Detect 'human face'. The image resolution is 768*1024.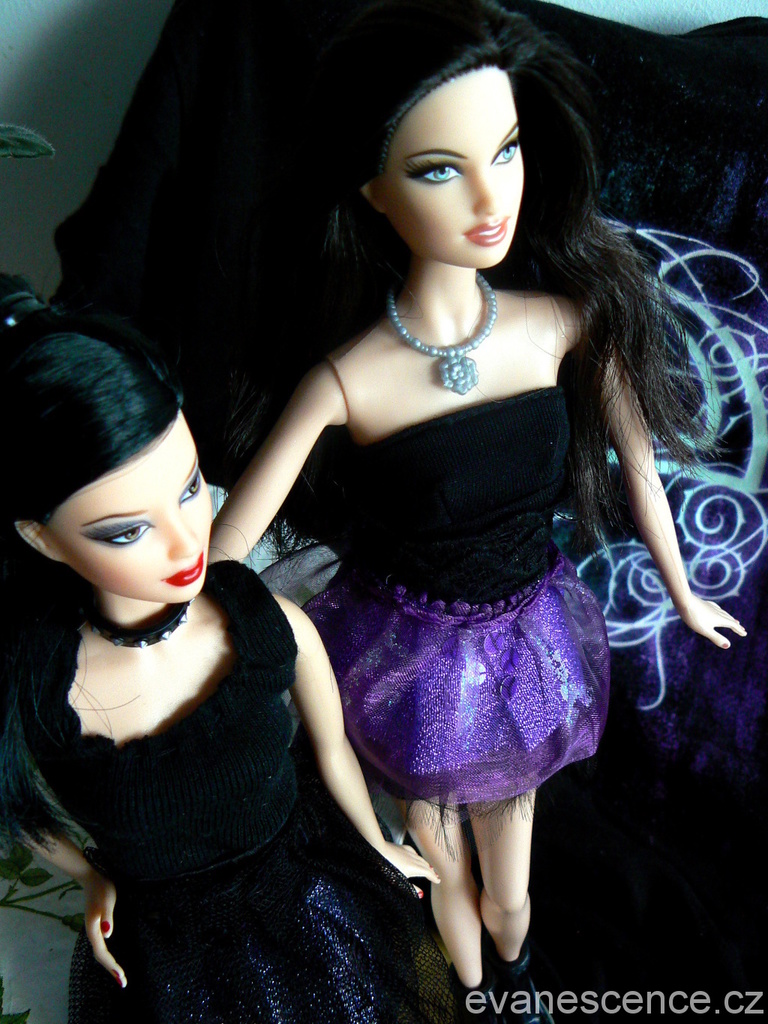
{"x1": 376, "y1": 70, "x2": 525, "y2": 268}.
